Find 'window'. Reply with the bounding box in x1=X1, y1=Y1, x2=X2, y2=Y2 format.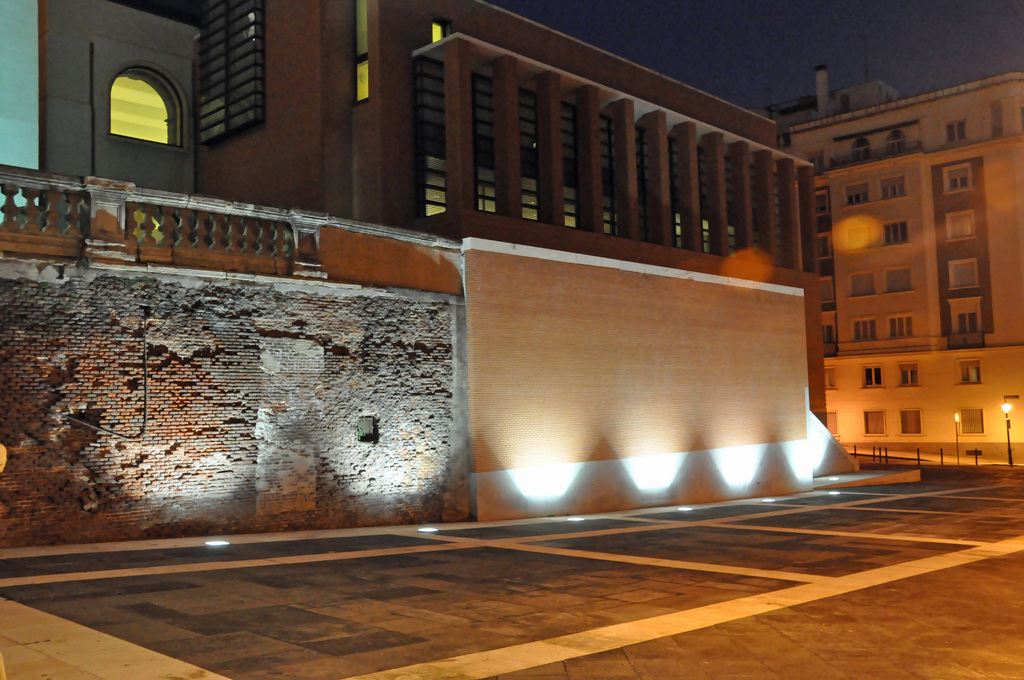
x1=883, y1=224, x2=906, y2=245.
